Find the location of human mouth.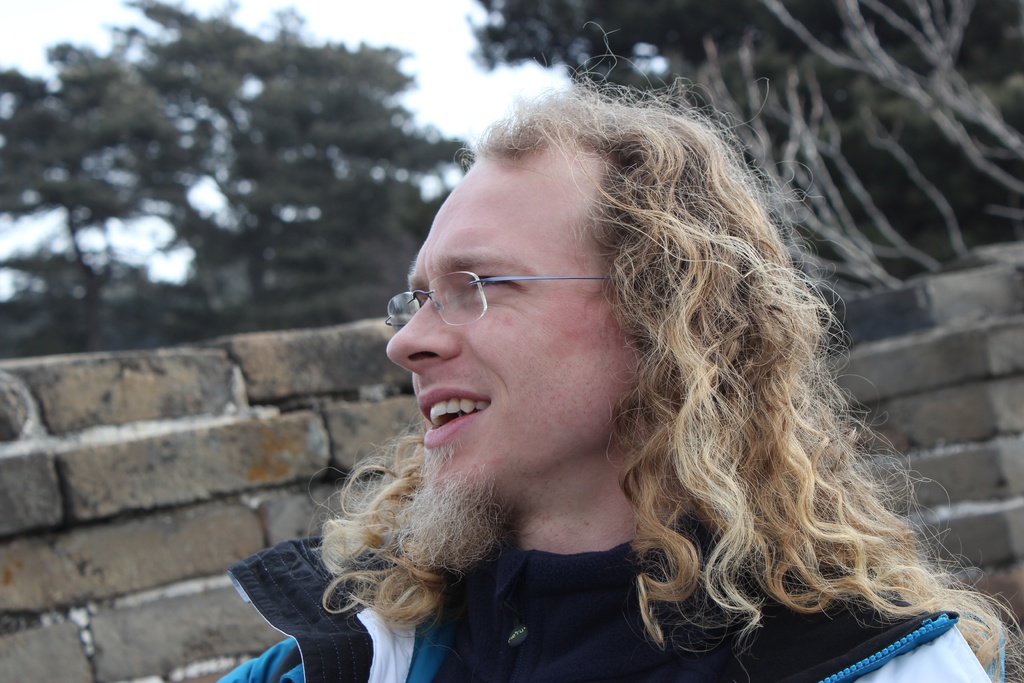
Location: crop(415, 383, 493, 448).
